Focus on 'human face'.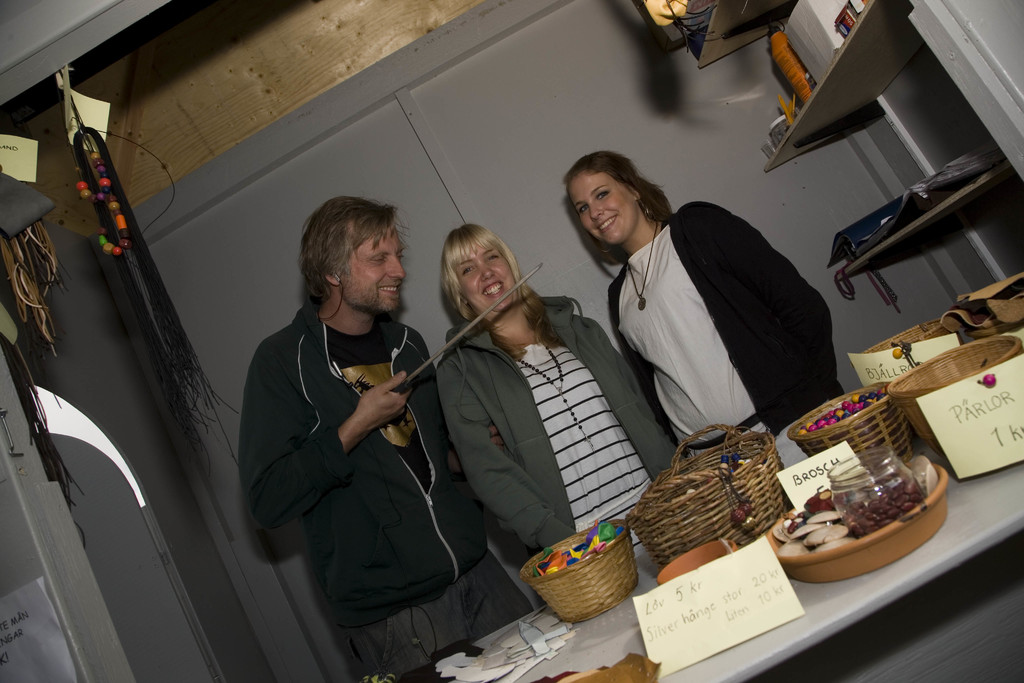
Focused at pyautogui.locateOnScreen(565, 167, 643, 245).
